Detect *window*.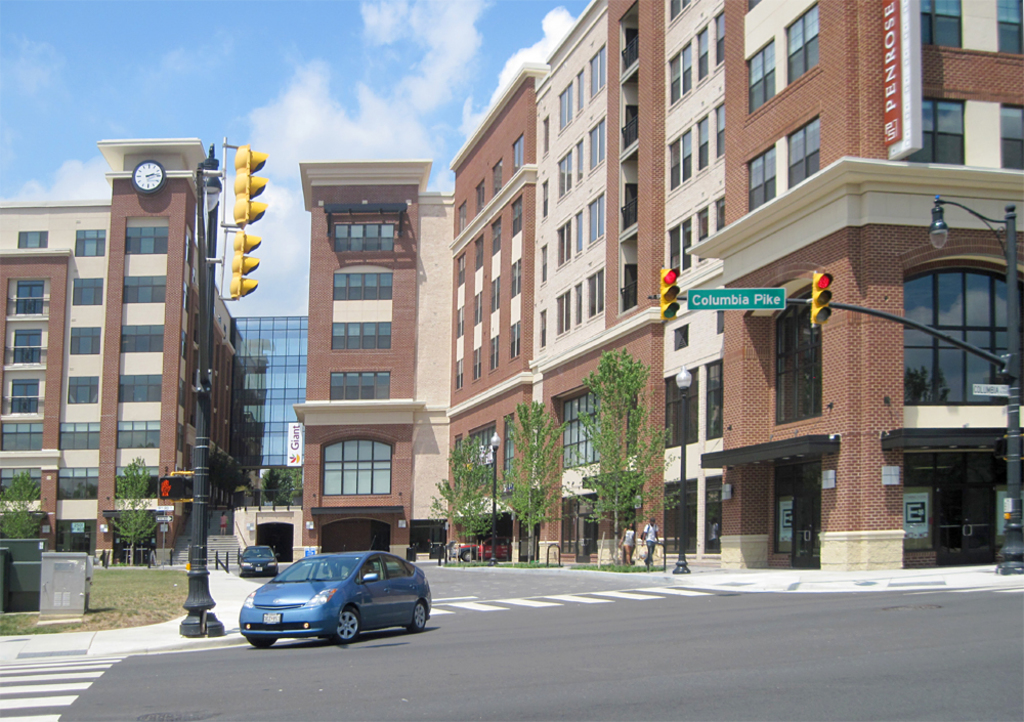
Detected at <bbox>922, 0, 961, 47</bbox>.
